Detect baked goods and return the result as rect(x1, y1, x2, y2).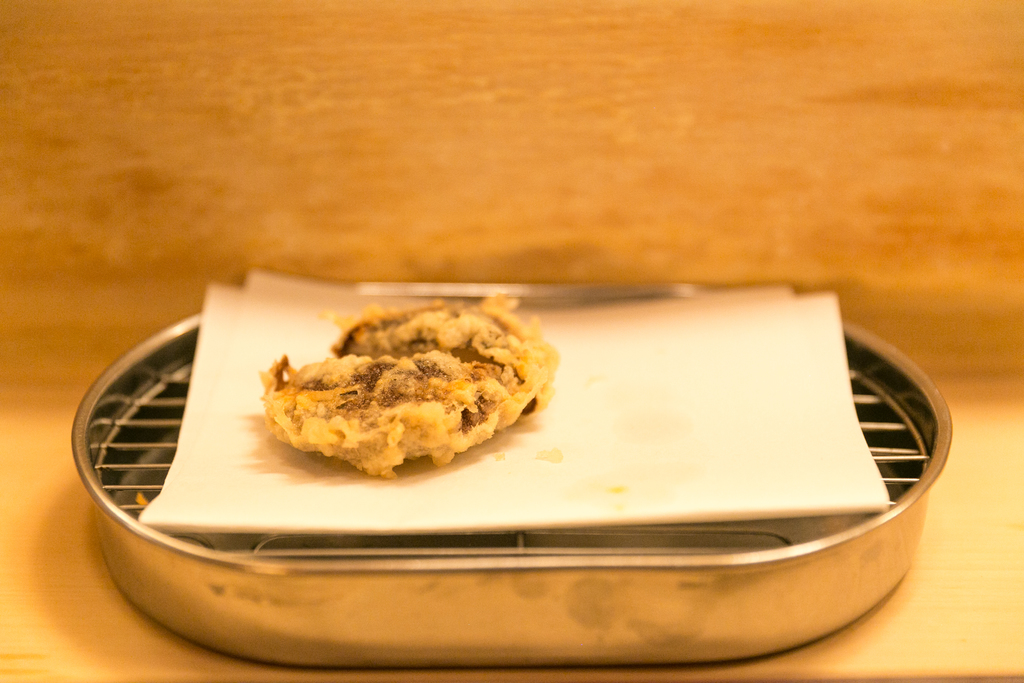
rect(271, 288, 552, 494).
